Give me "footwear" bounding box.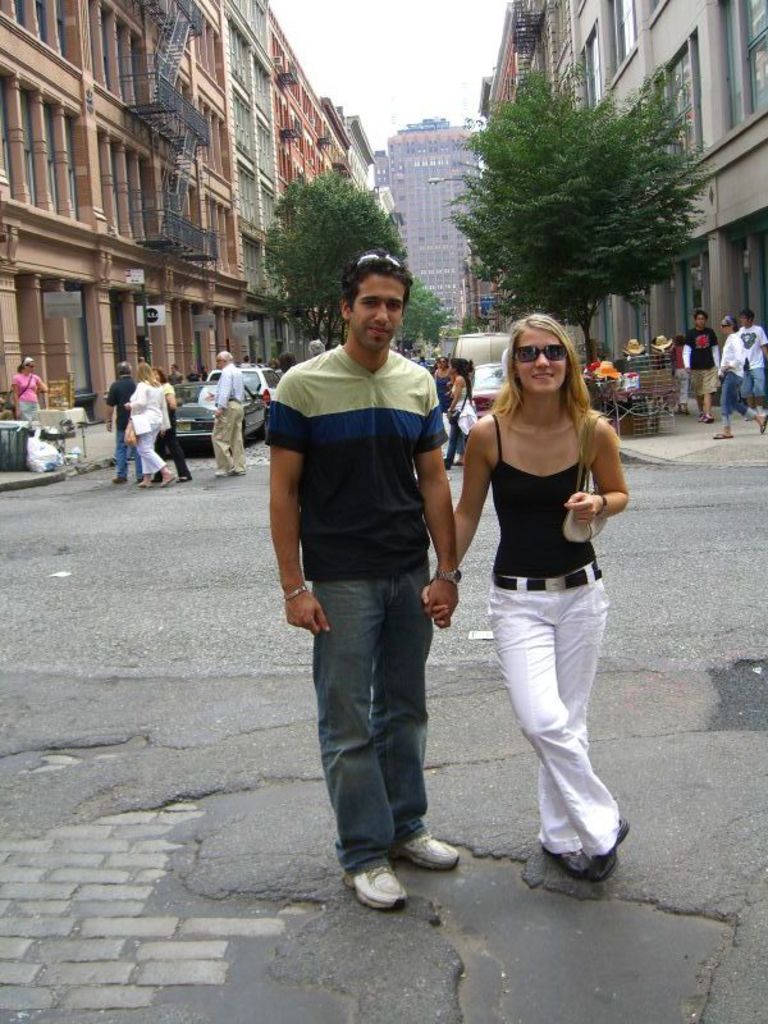
(left=385, top=832, right=461, bottom=870).
